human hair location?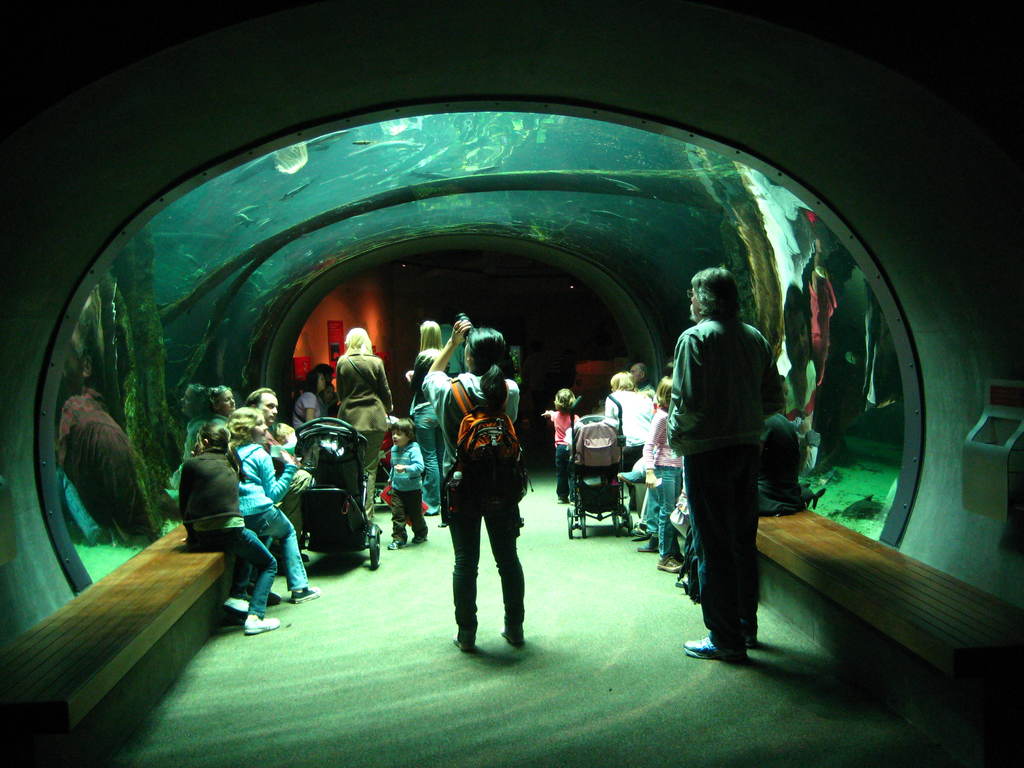
<box>417,317,445,357</box>
